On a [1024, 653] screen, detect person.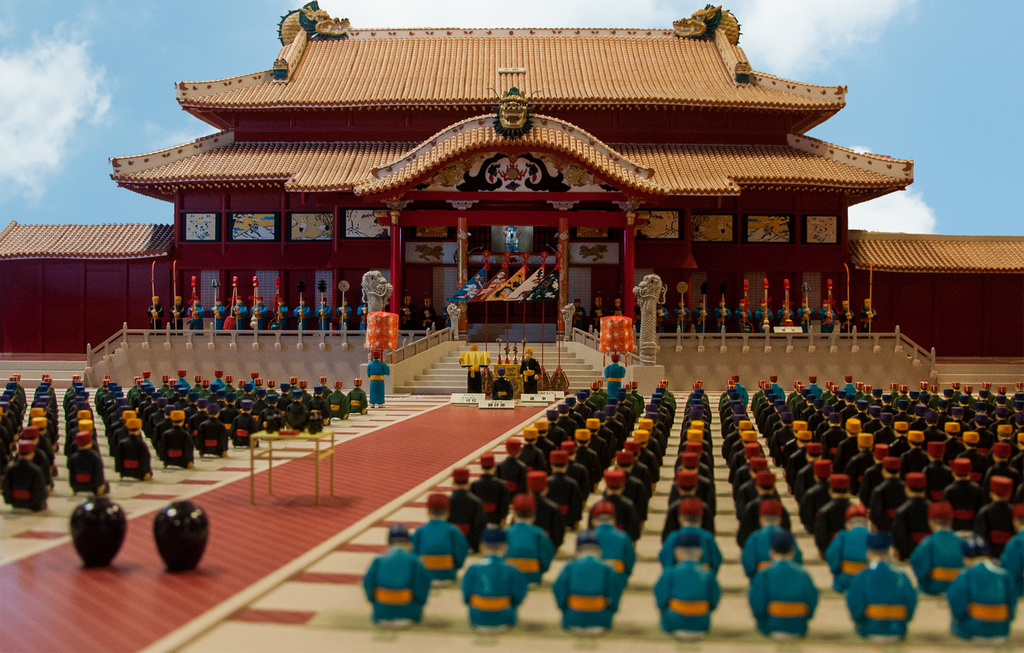
<region>860, 294, 877, 330</region>.
